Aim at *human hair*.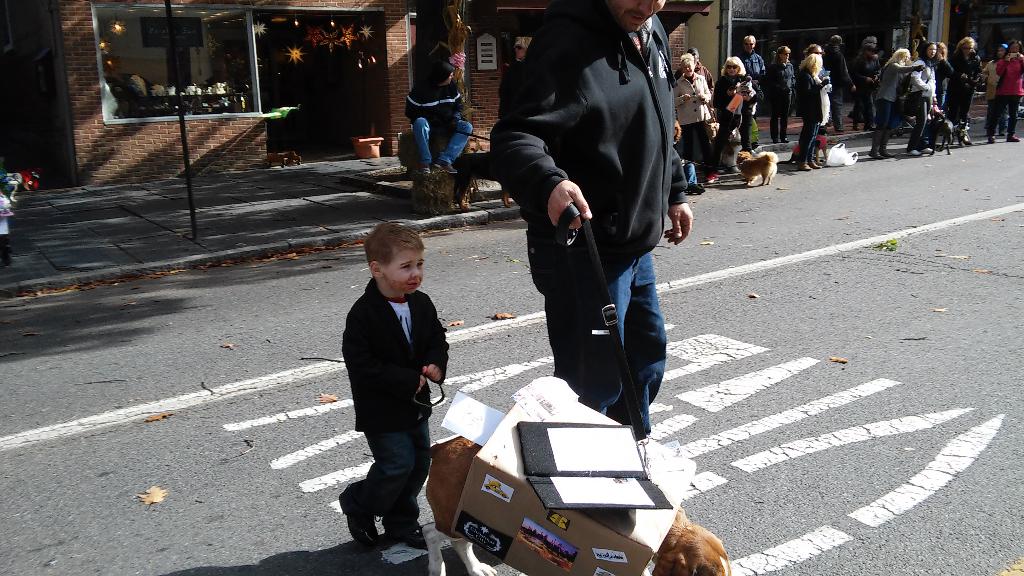
Aimed at locate(362, 224, 424, 278).
